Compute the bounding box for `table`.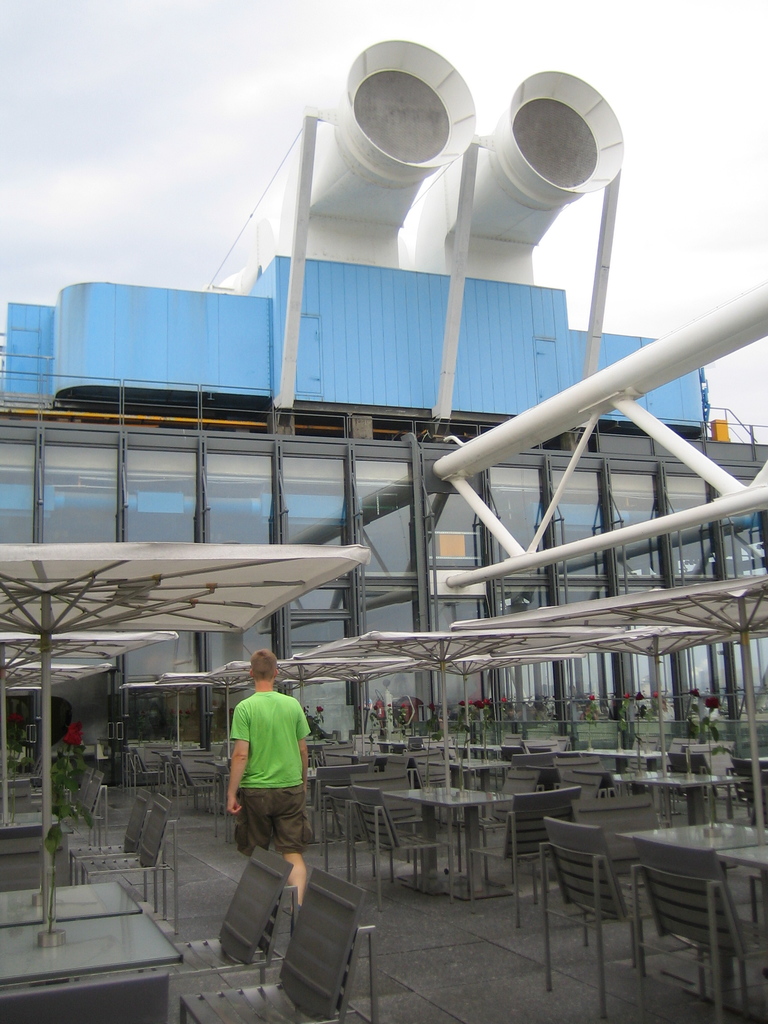
locate(0, 877, 183, 1023).
